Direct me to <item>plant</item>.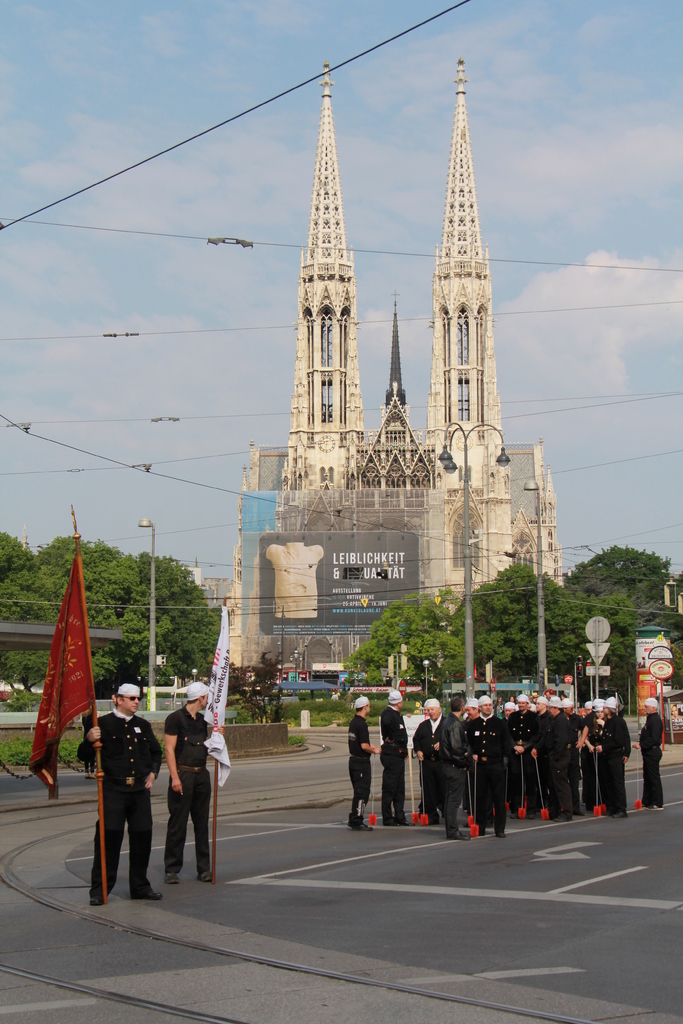
Direction: l=288, t=732, r=306, b=744.
